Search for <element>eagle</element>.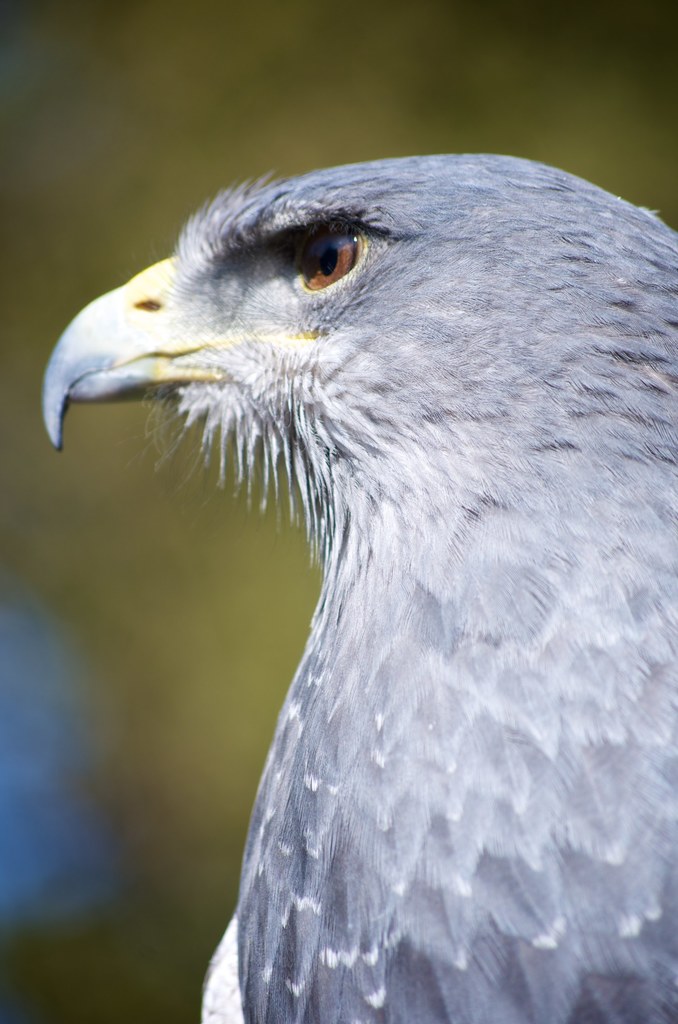
Found at (37, 148, 677, 1023).
